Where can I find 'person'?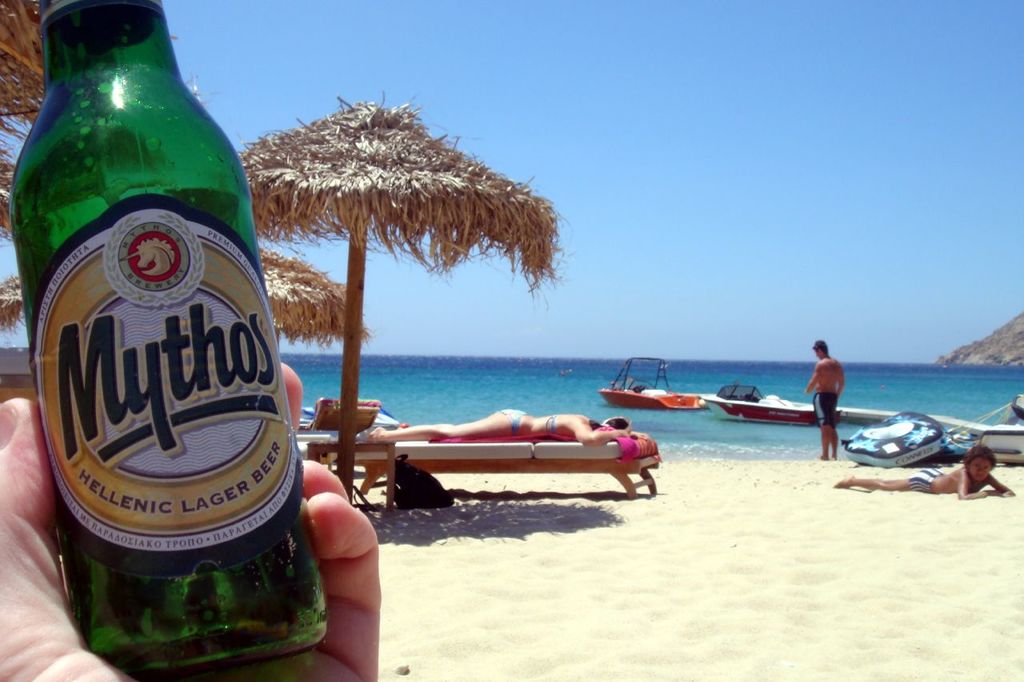
You can find it at [798,342,849,468].
